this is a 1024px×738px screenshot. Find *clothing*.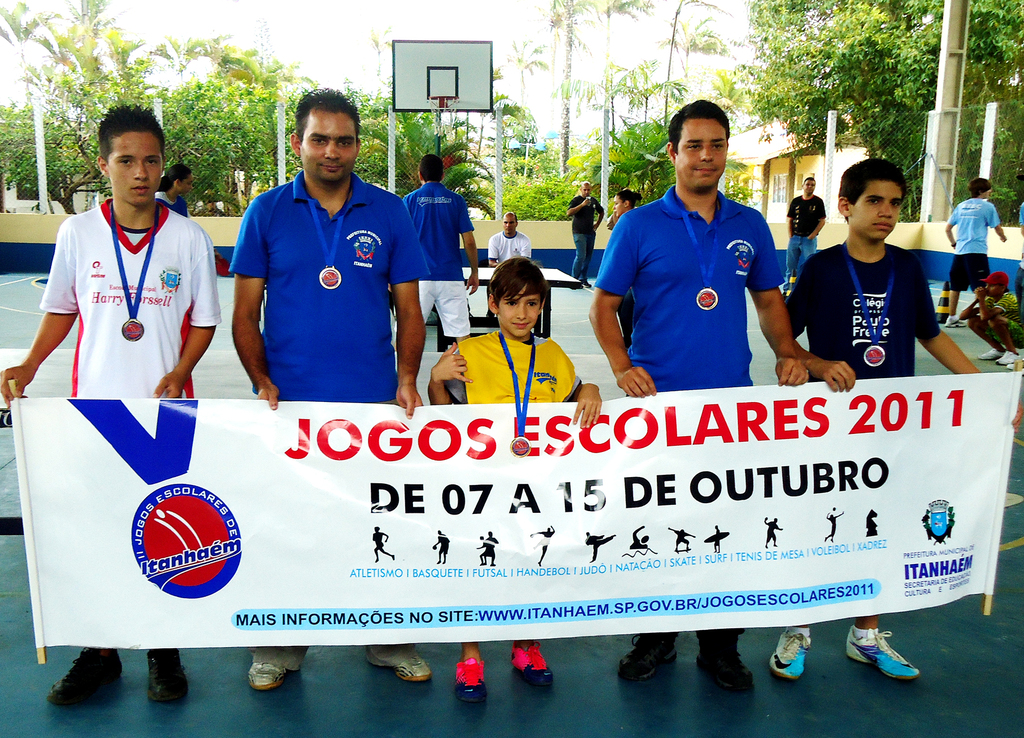
Bounding box: x1=156, y1=193, x2=191, y2=216.
